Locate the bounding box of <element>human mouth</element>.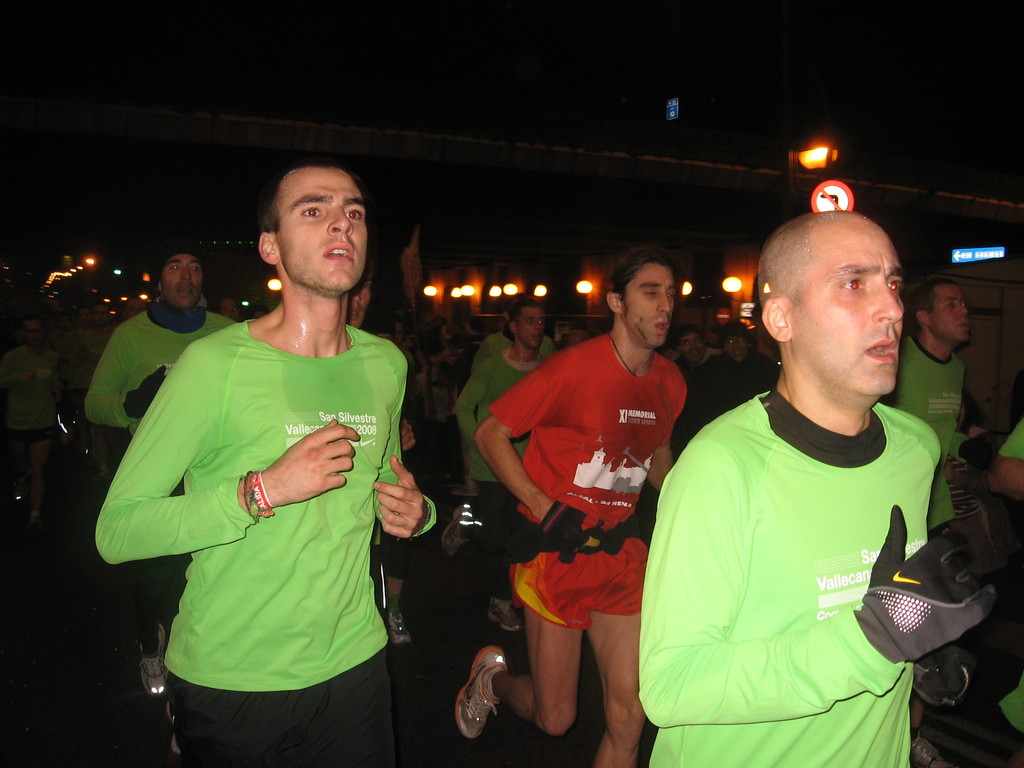
Bounding box: (527,331,540,340).
